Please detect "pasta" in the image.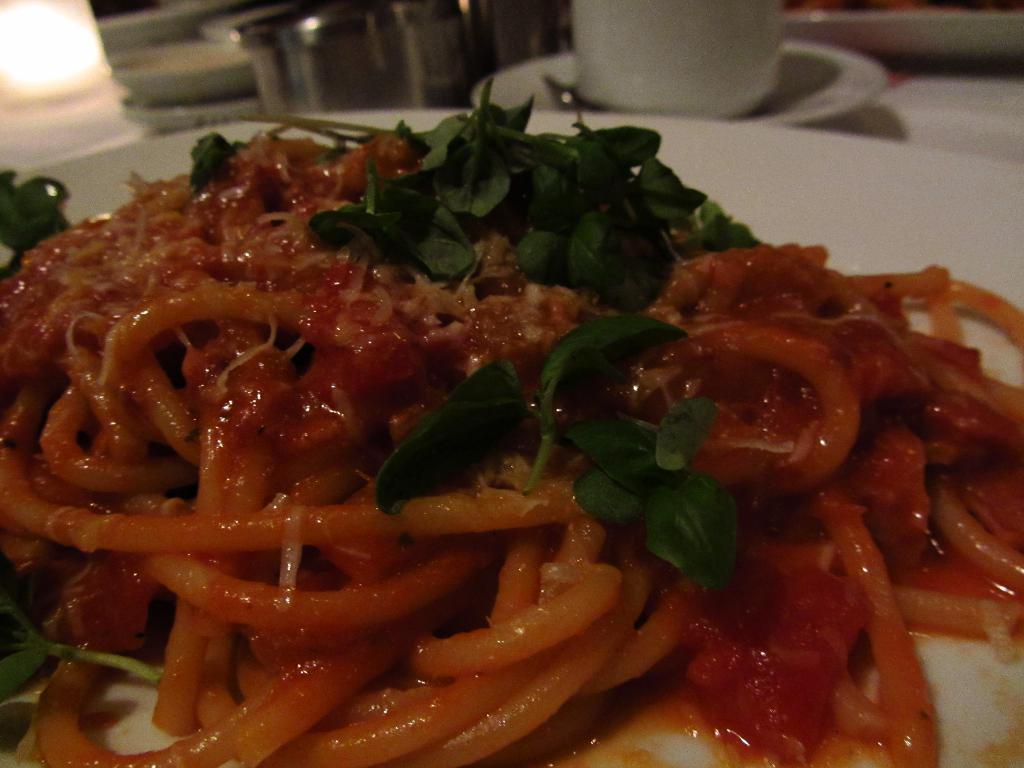
left=0, top=129, right=1023, bottom=767.
